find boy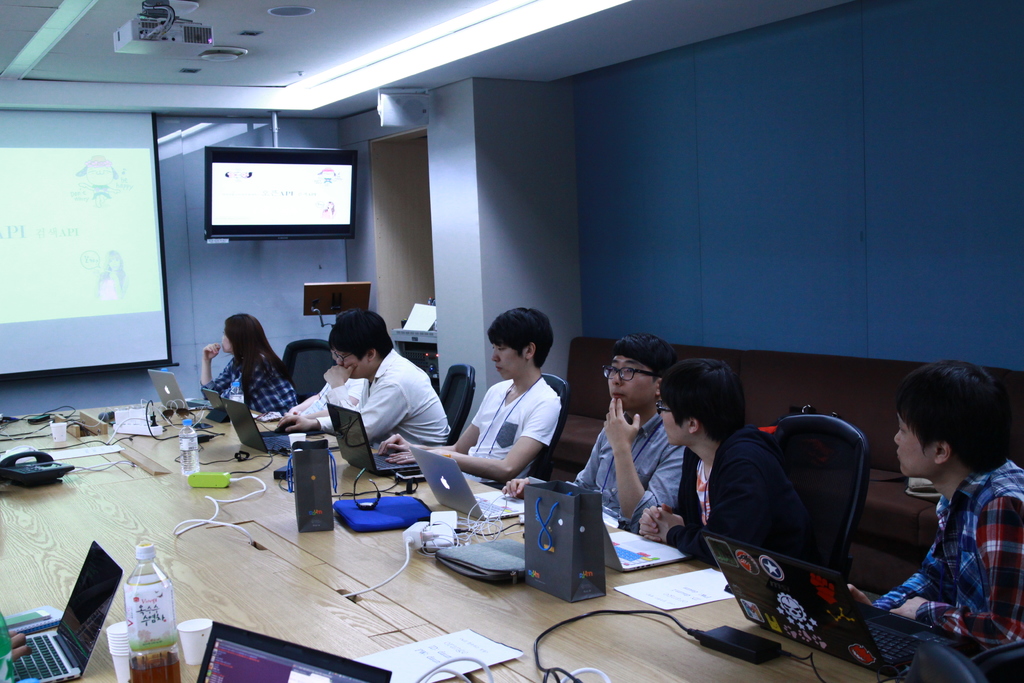
crop(634, 359, 814, 568)
